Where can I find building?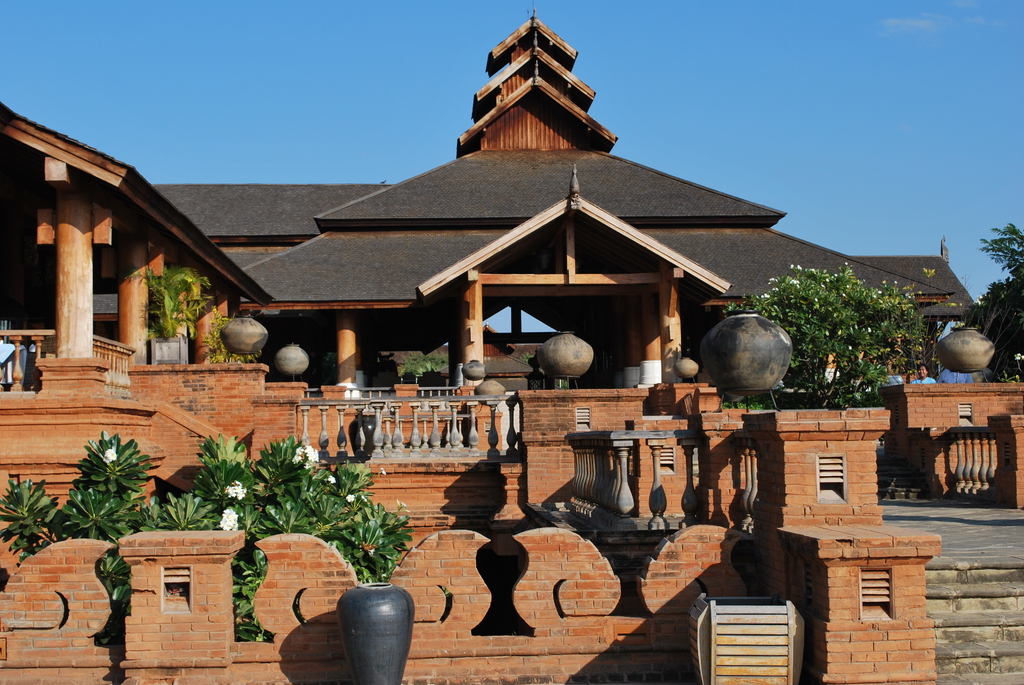
You can find it at l=1, t=0, r=1023, b=681.
